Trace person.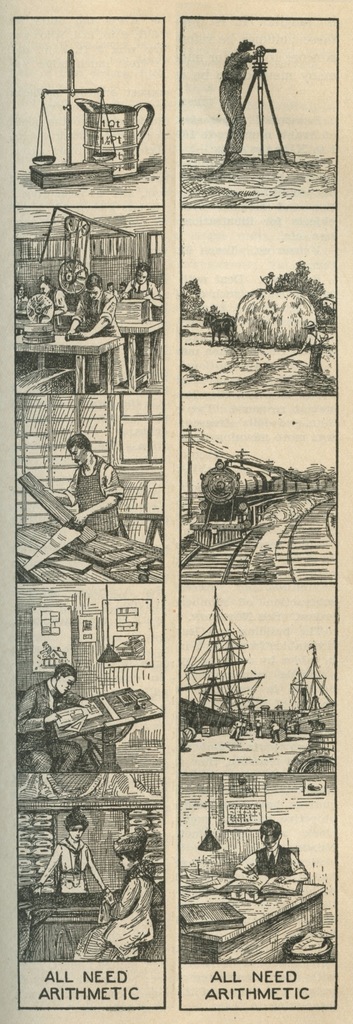
Traced to <bbox>60, 286, 120, 348</bbox>.
